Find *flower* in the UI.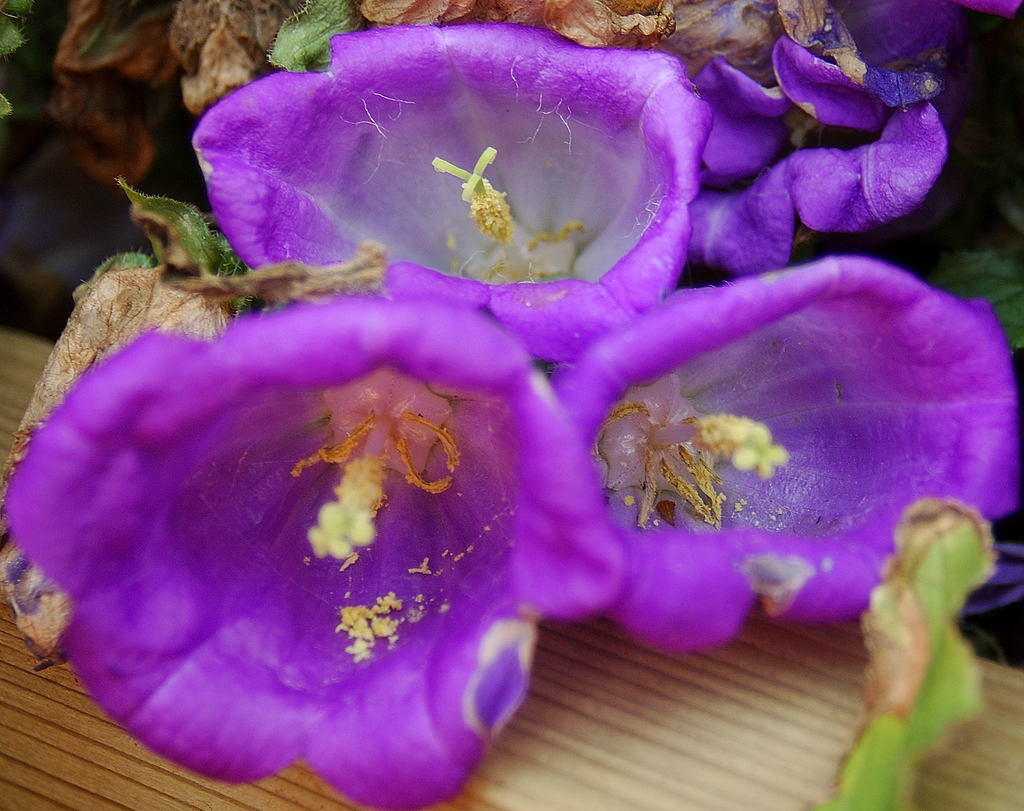
UI element at box=[17, 217, 595, 780].
